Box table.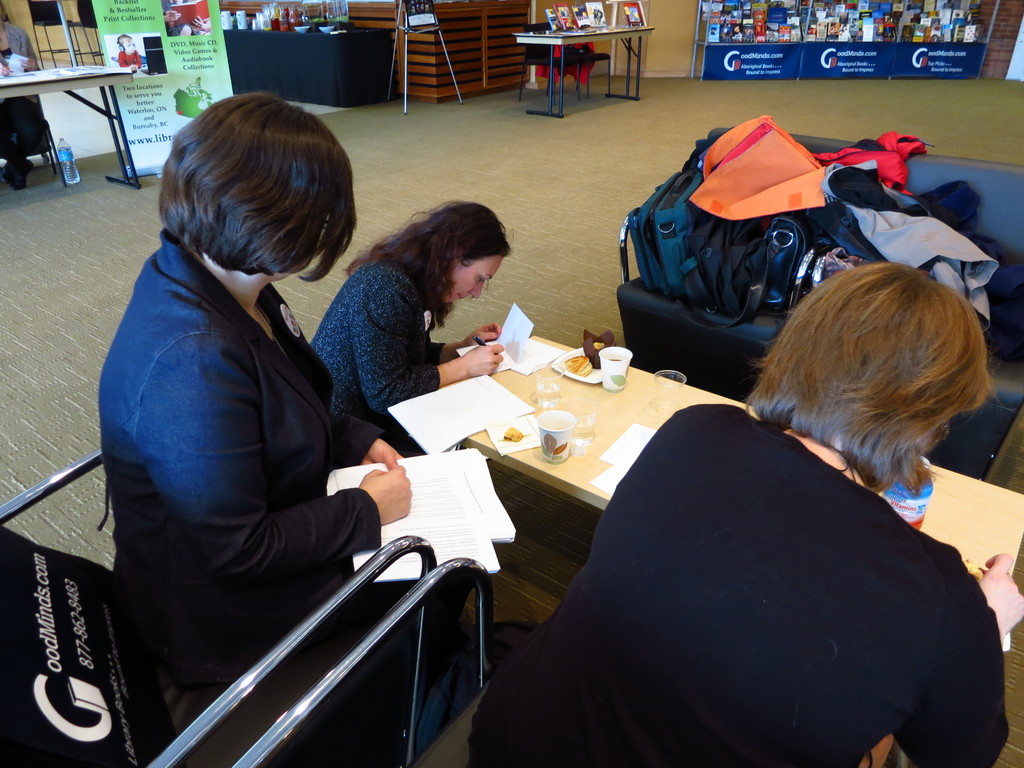
detection(220, 20, 394, 110).
